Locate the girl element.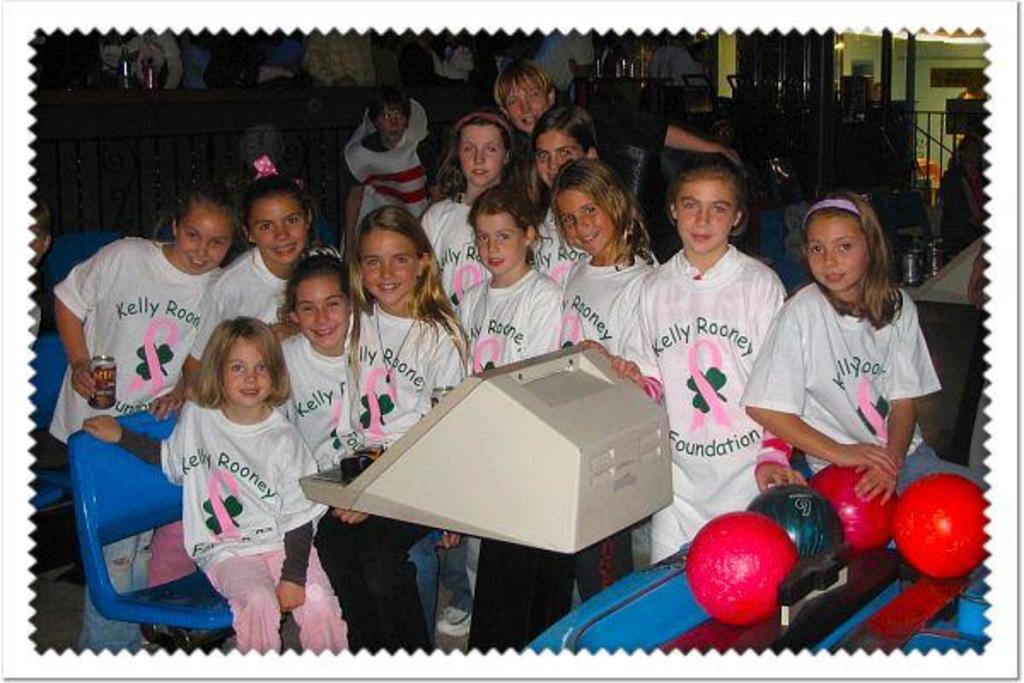
Element bbox: (x1=143, y1=154, x2=343, y2=591).
